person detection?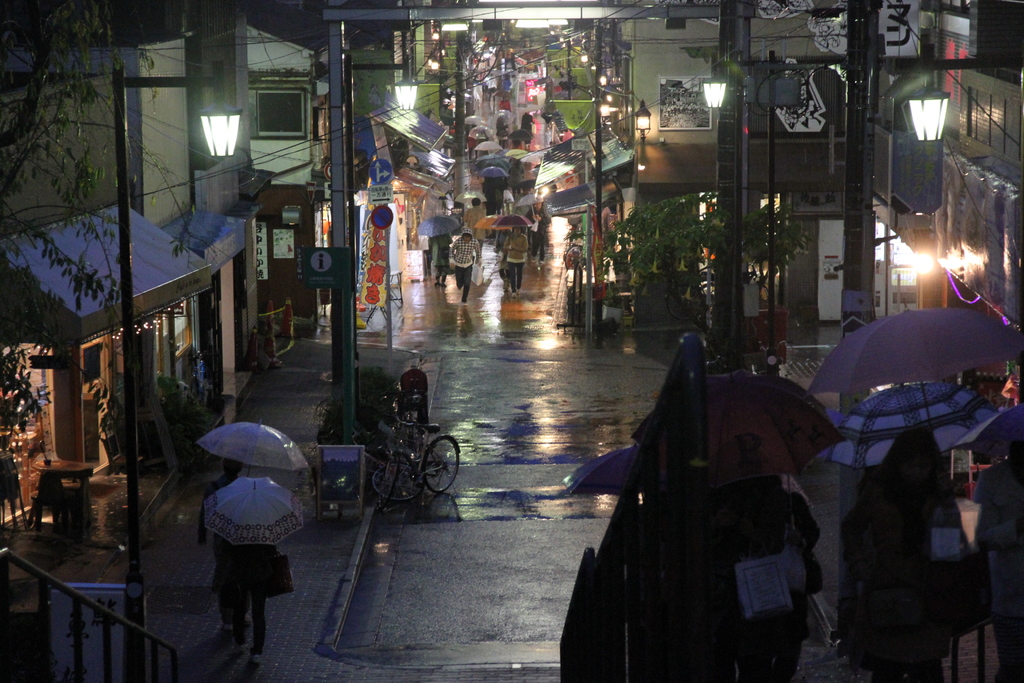
216,518,280,664
